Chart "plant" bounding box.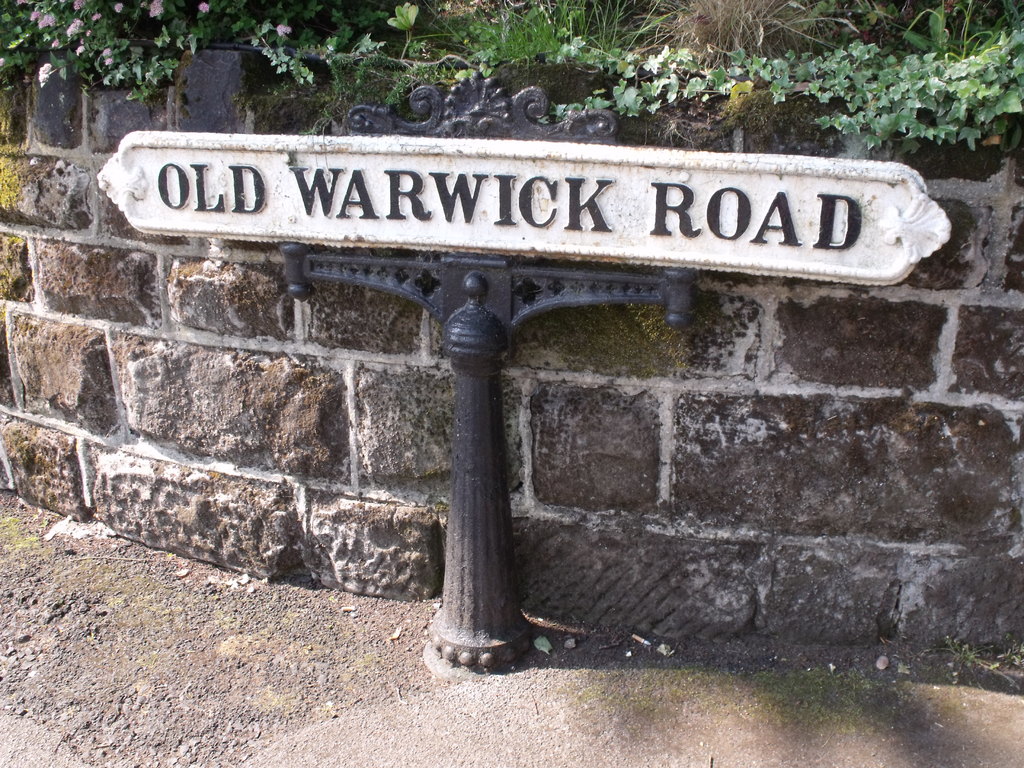
Charted: (0,0,390,103).
